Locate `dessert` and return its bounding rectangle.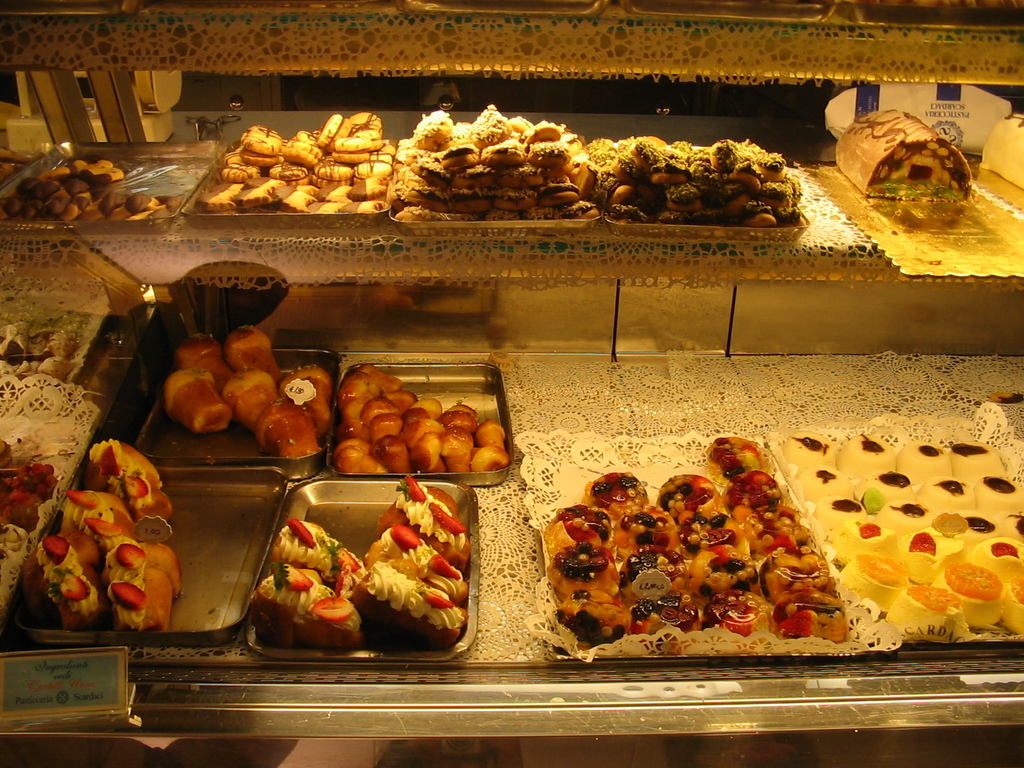
555:504:612:549.
